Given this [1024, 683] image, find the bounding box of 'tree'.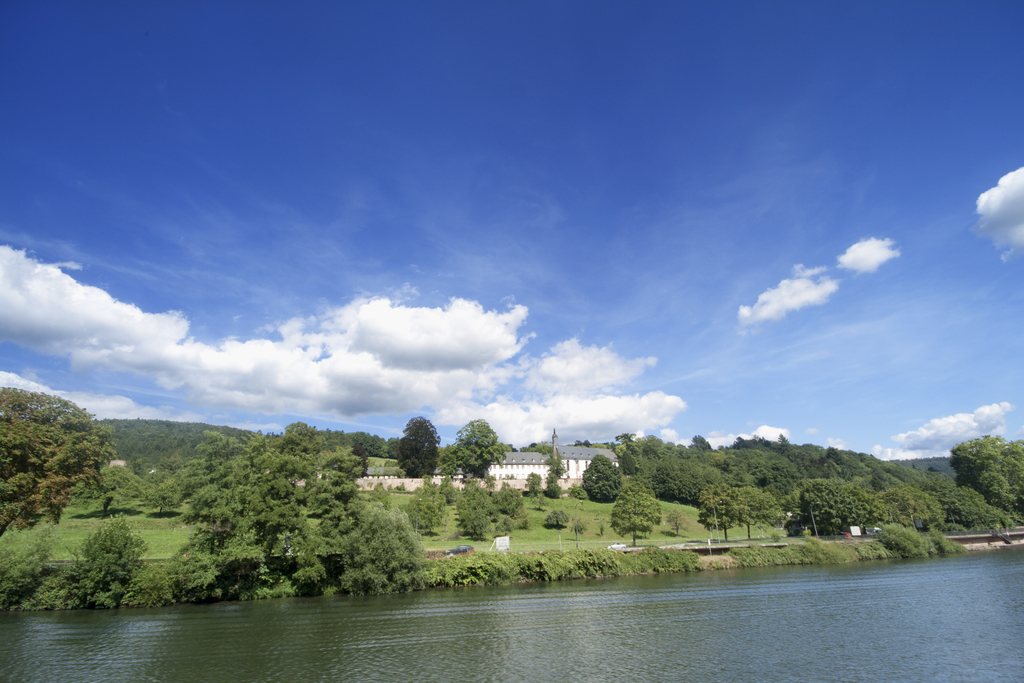
rect(547, 462, 563, 502).
